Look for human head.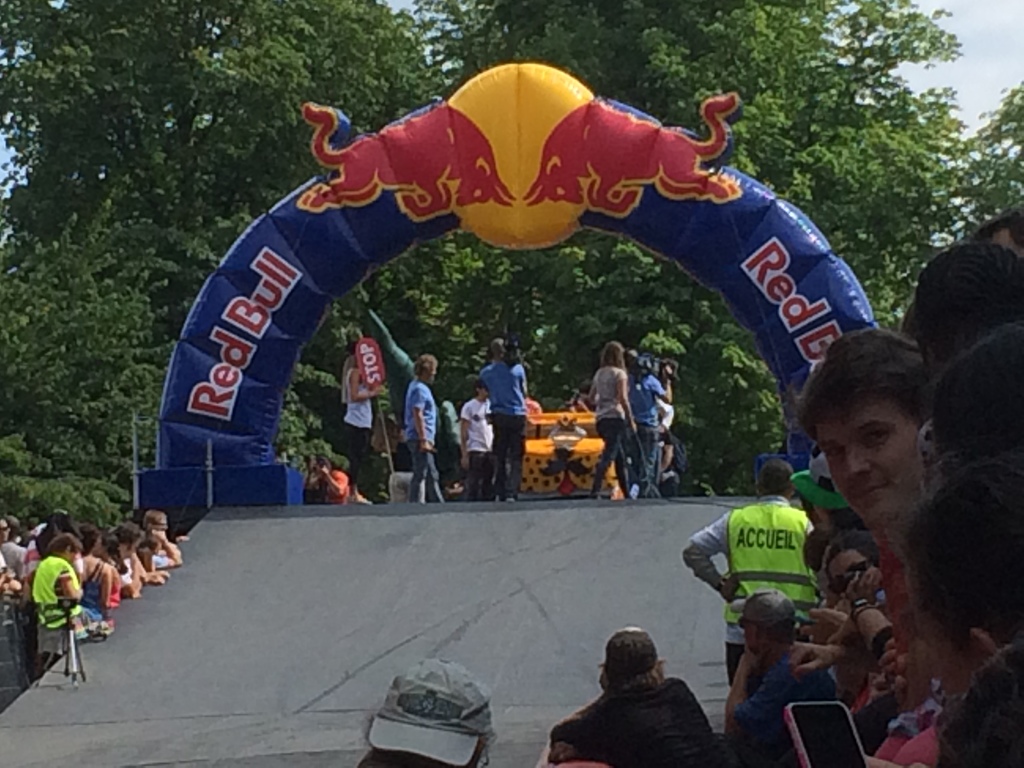
Found: (left=801, top=521, right=842, bottom=580).
